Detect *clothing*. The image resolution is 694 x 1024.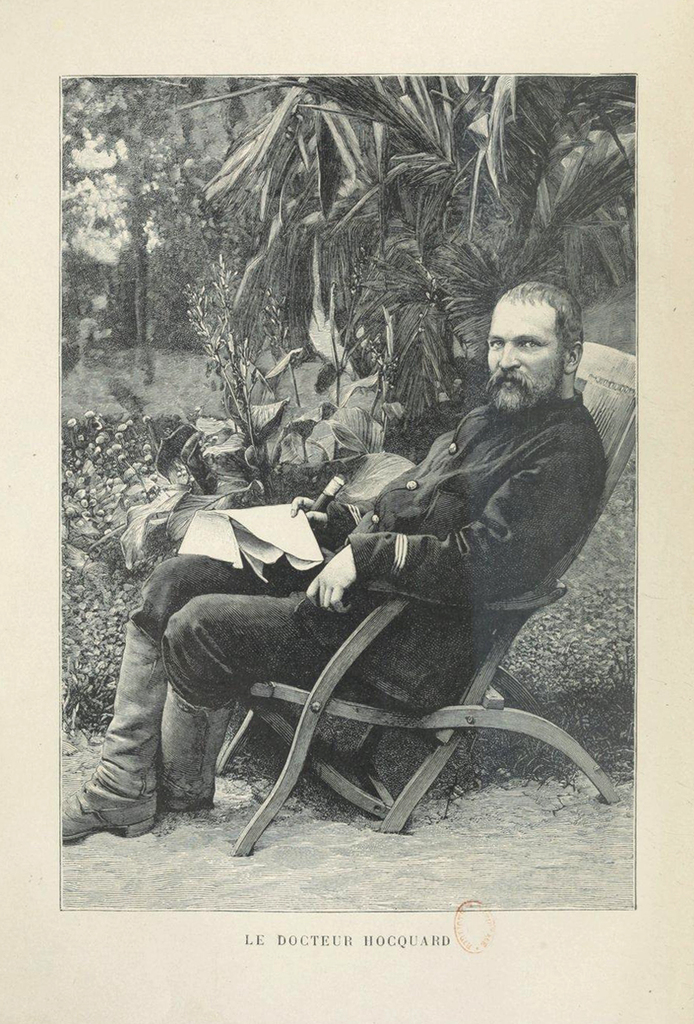
[133, 382, 611, 704].
